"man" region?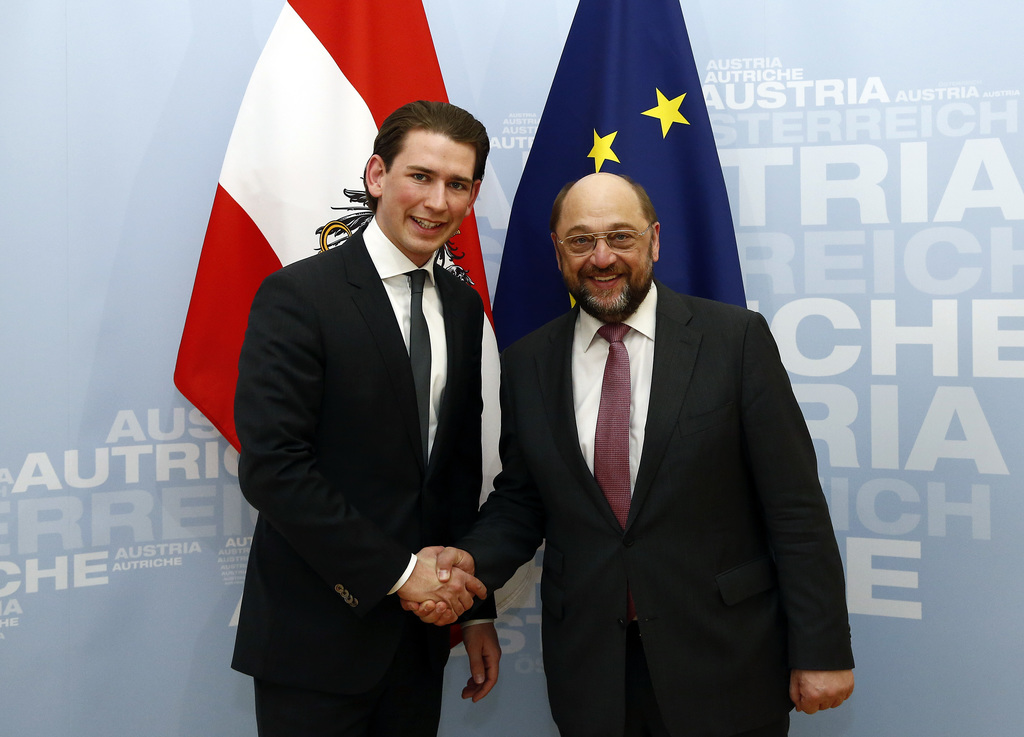
box=[474, 133, 842, 727]
